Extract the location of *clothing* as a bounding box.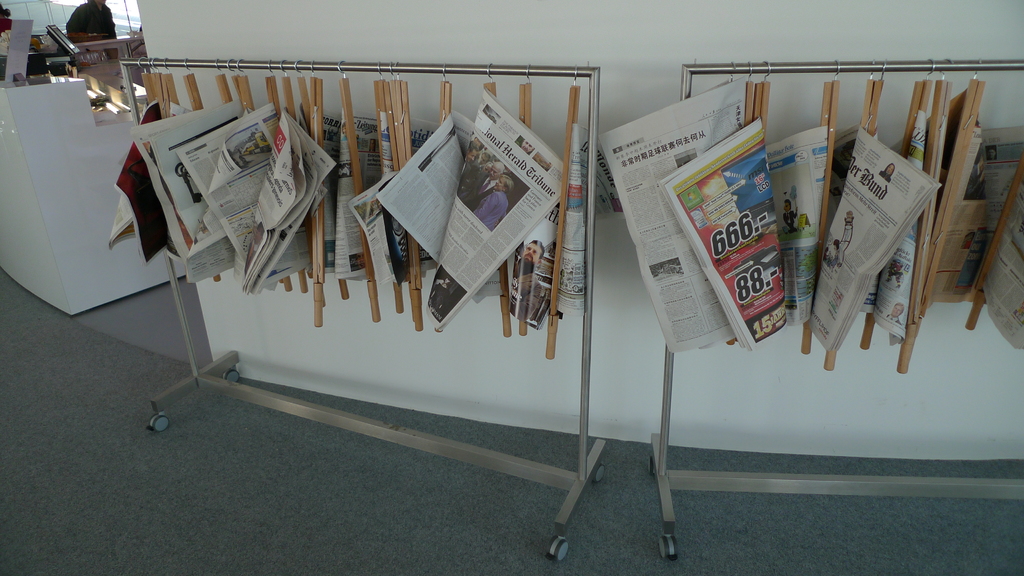
x1=510 y1=262 x2=545 y2=323.
